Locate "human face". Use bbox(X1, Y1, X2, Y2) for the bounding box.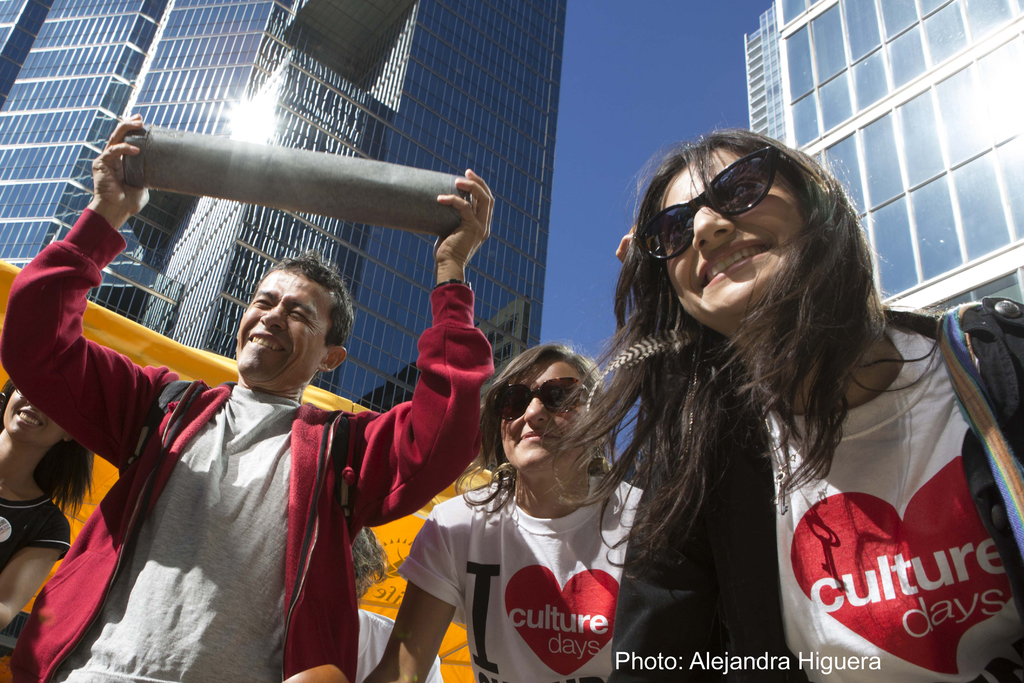
bbox(232, 265, 314, 393).
